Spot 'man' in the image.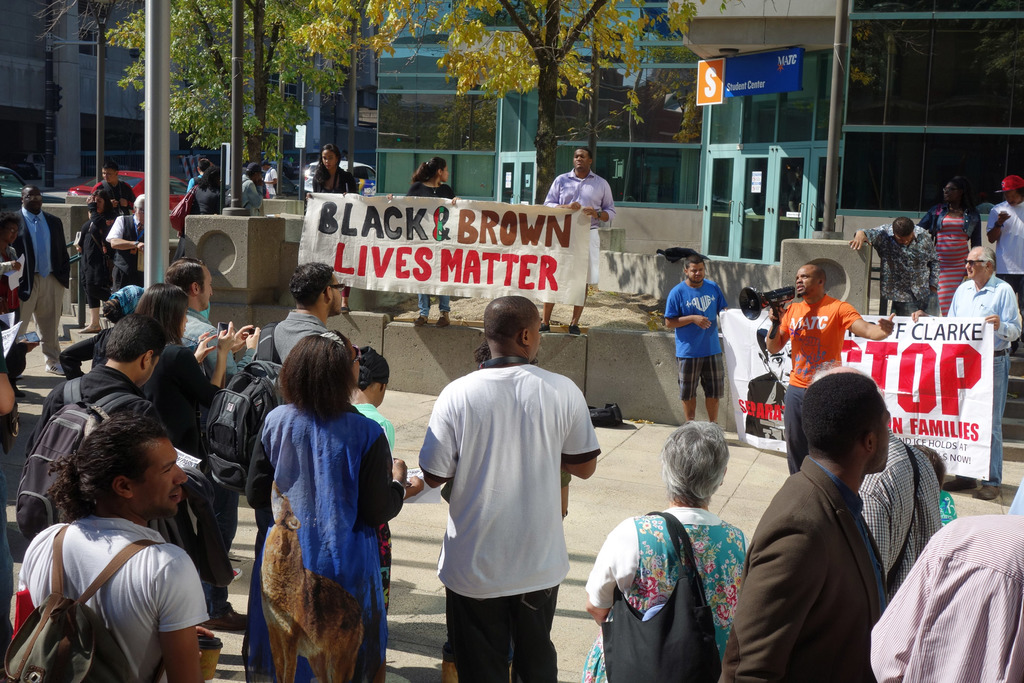
'man' found at <bbox>6, 185, 72, 377</bbox>.
